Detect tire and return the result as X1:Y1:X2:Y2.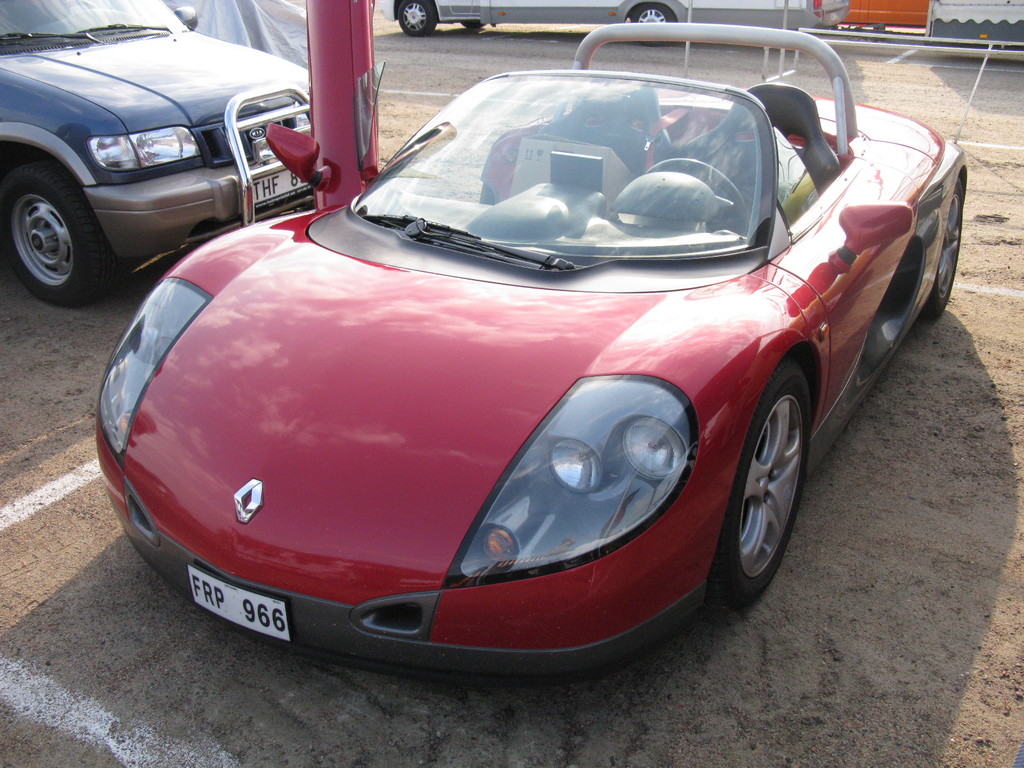
629:0:681:49.
